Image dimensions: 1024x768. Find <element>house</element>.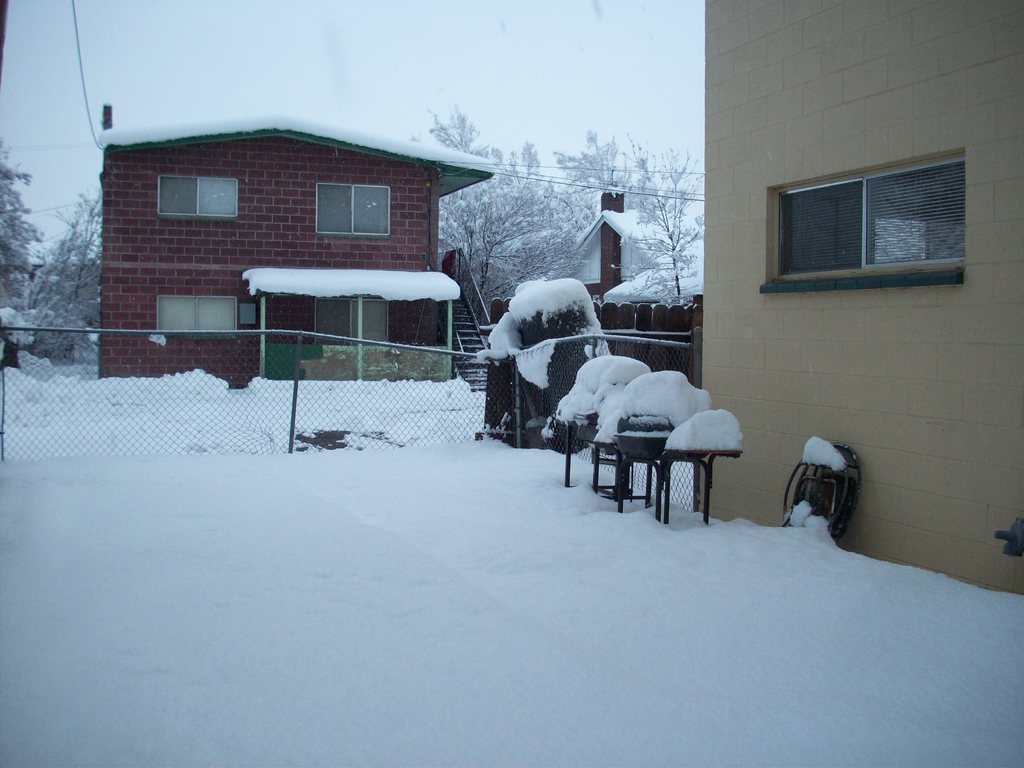
<region>90, 116, 493, 387</region>.
